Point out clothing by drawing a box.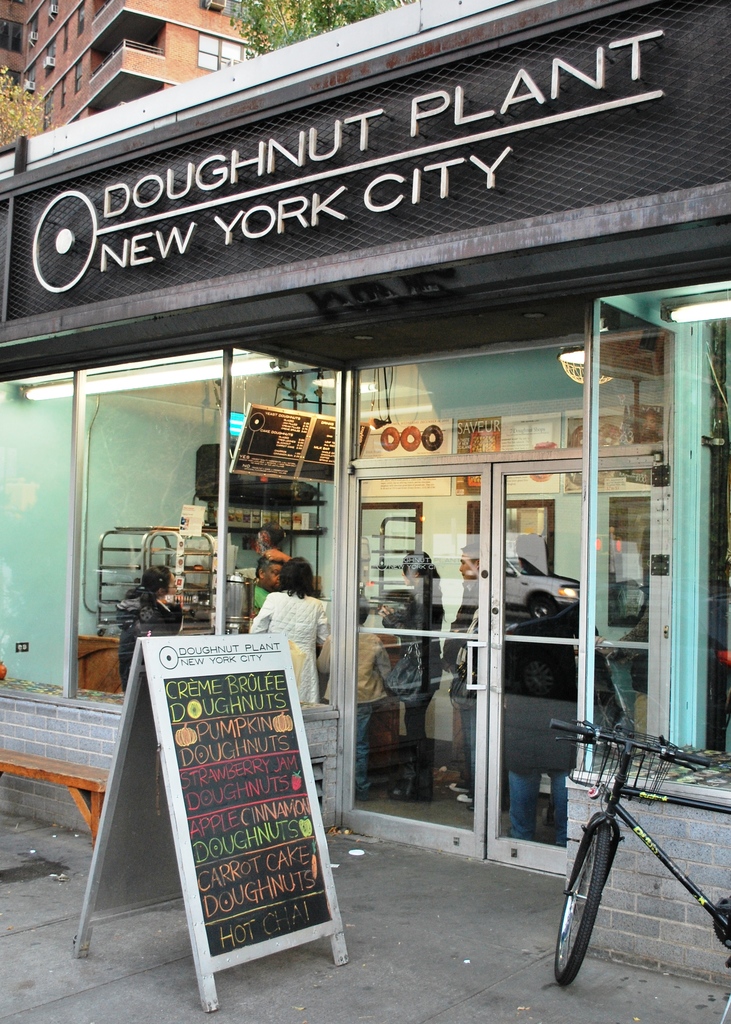
(502,602,609,840).
